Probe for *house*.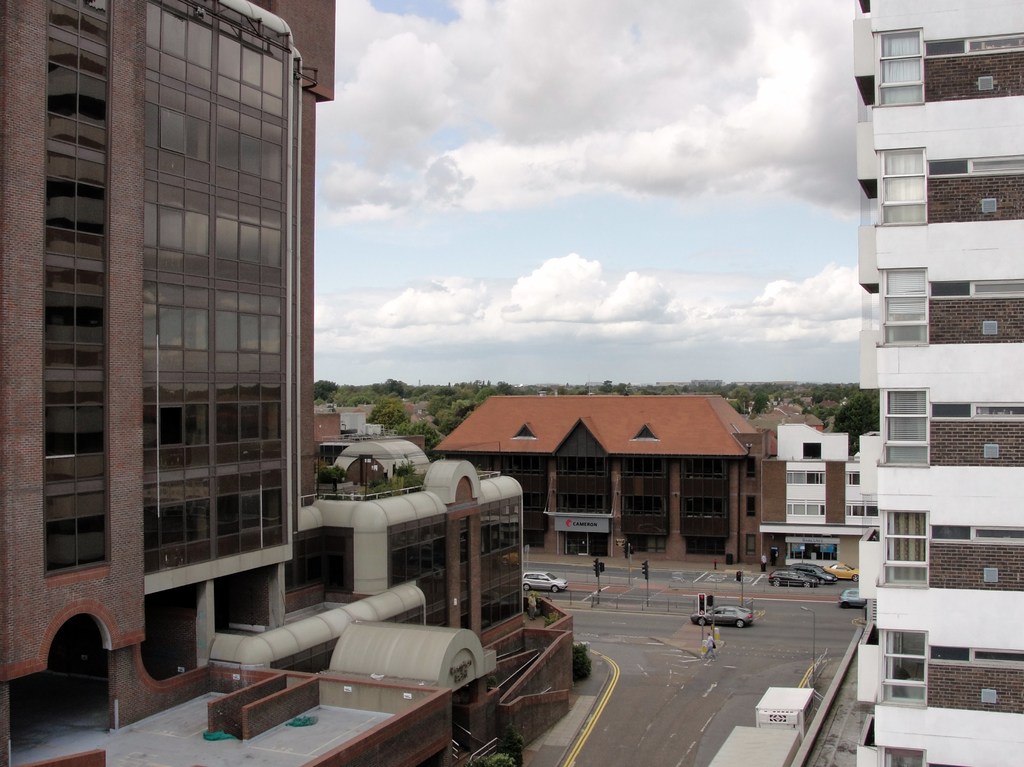
Probe result: 0, 0, 335, 765.
